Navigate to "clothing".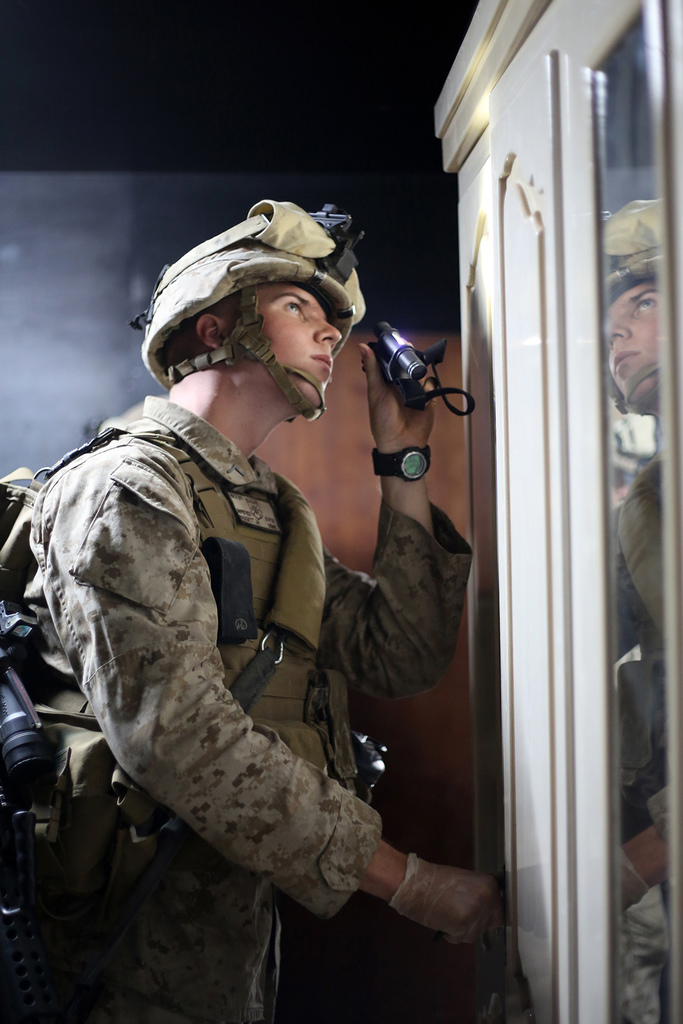
Navigation target: 605/426/682/1004.
